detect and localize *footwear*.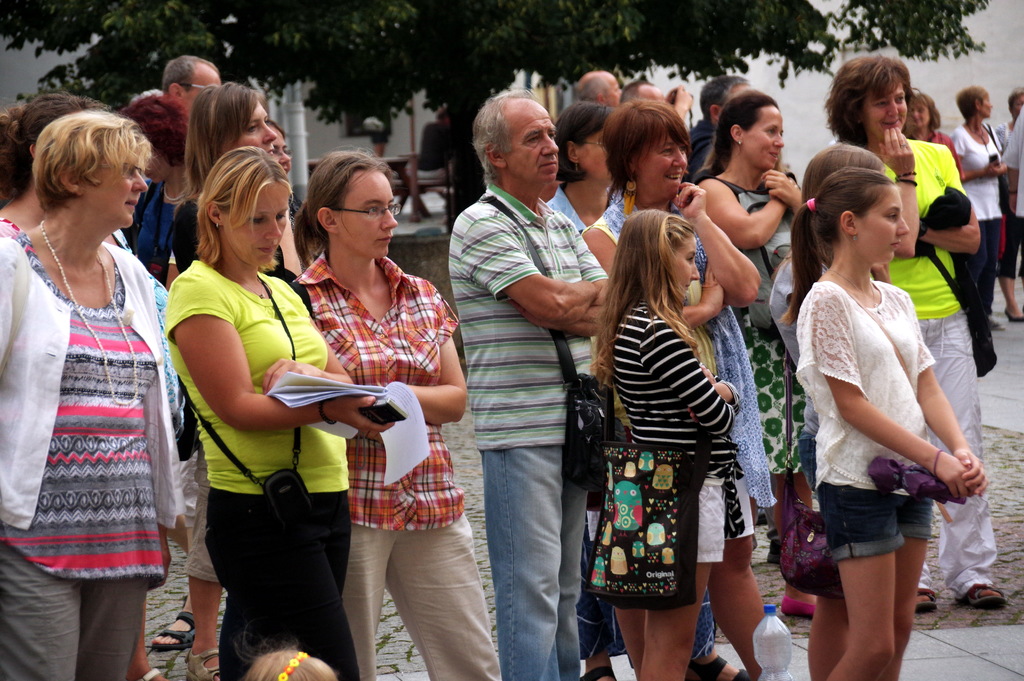
Localized at {"x1": 954, "y1": 585, "x2": 1006, "y2": 610}.
